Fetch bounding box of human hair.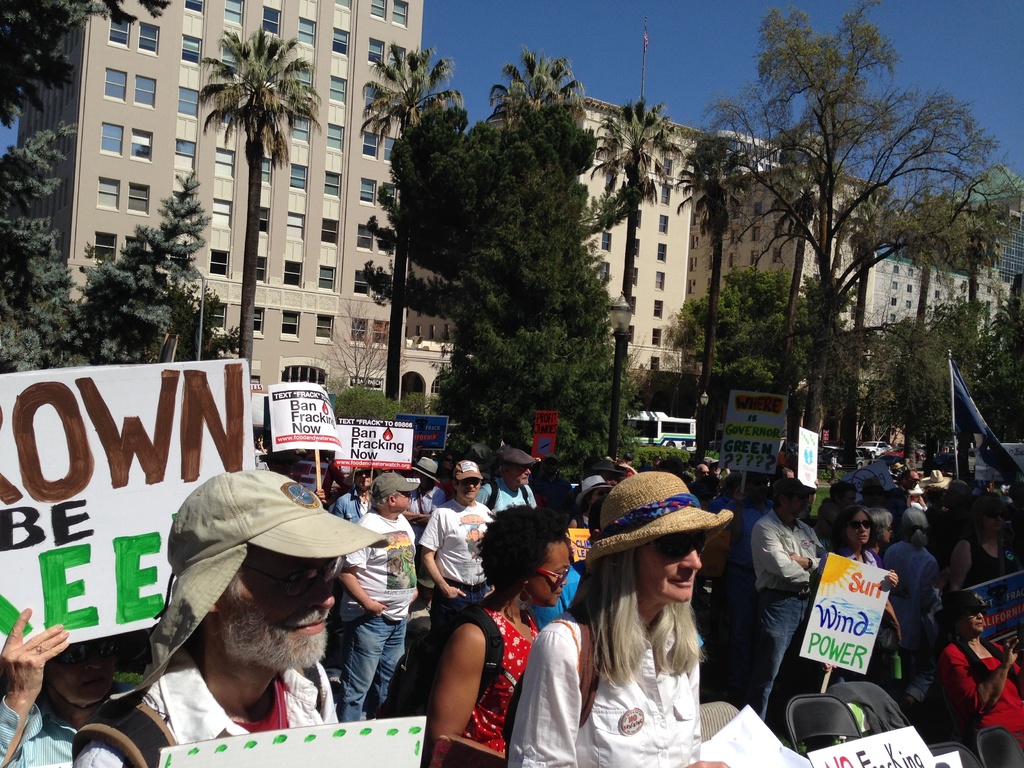
Bbox: 484, 521, 571, 630.
